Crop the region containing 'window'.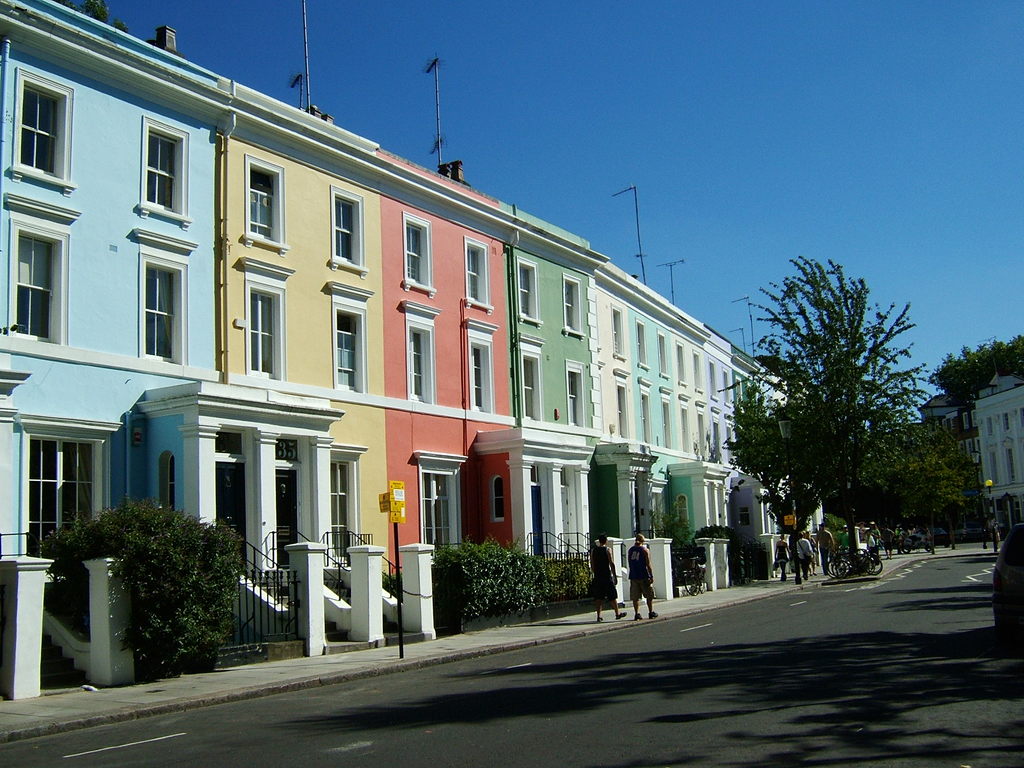
Crop region: box=[567, 357, 587, 428].
